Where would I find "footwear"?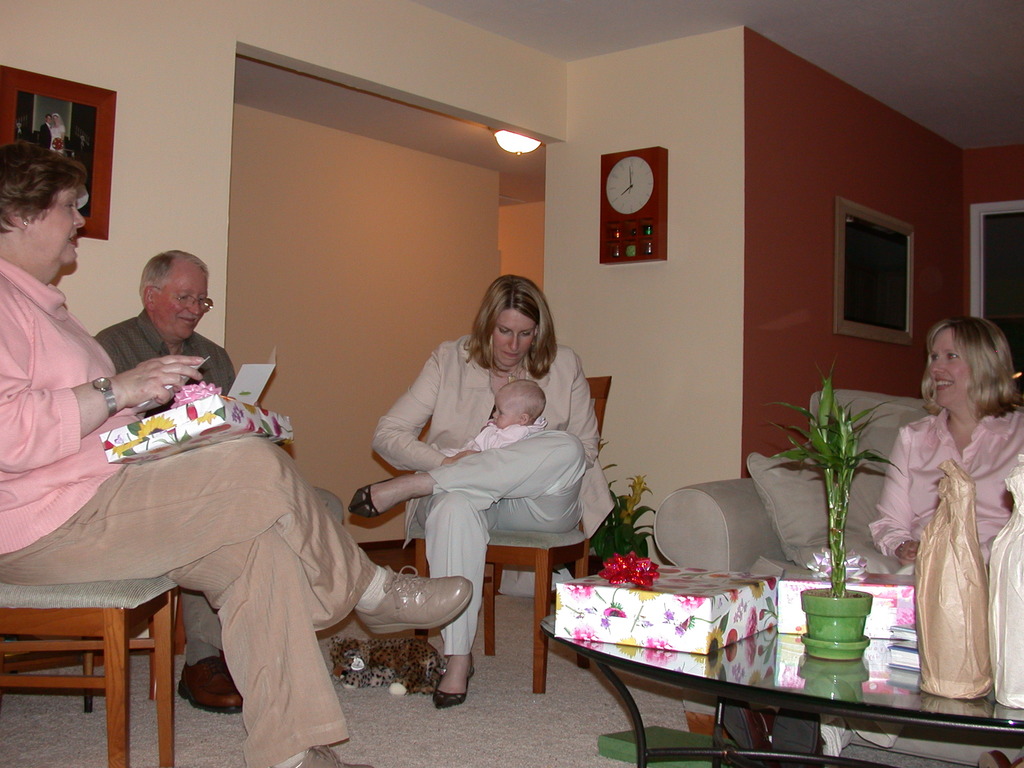
At left=347, top=481, right=384, bottom=516.
